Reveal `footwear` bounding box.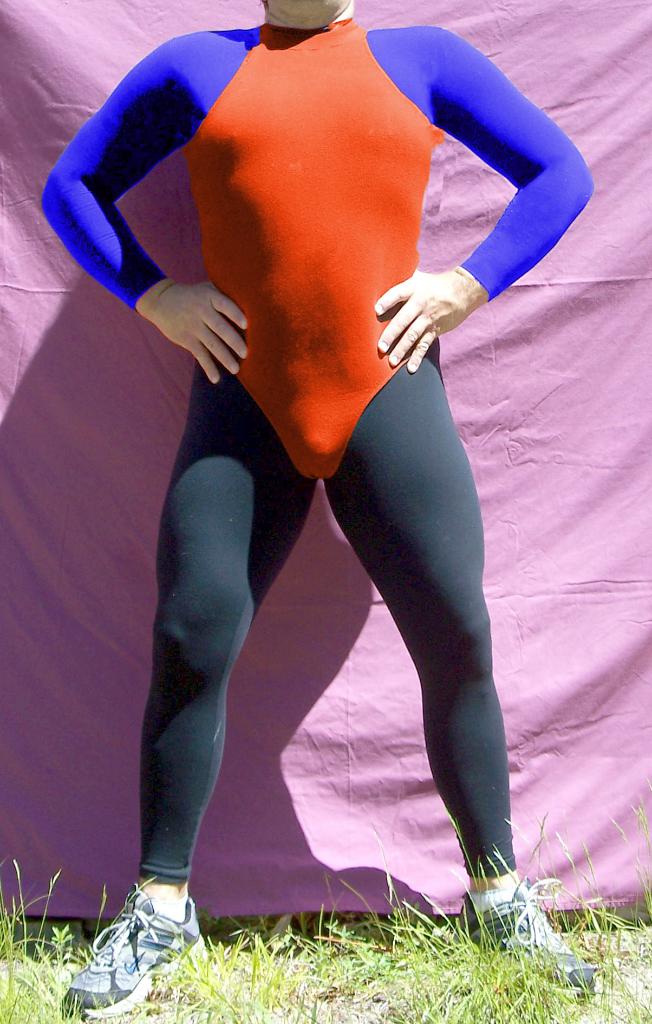
Revealed: Rect(61, 877, 202, 1004).
